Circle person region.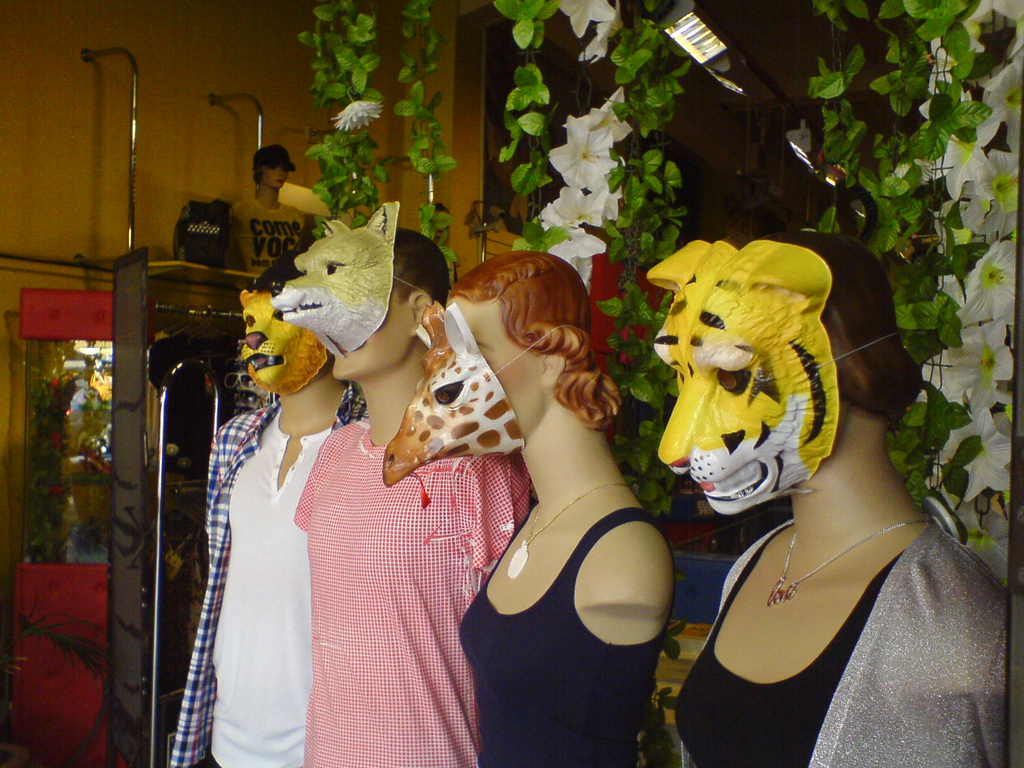
Region: x1=449, y1=227, x2=691, y2=767.
